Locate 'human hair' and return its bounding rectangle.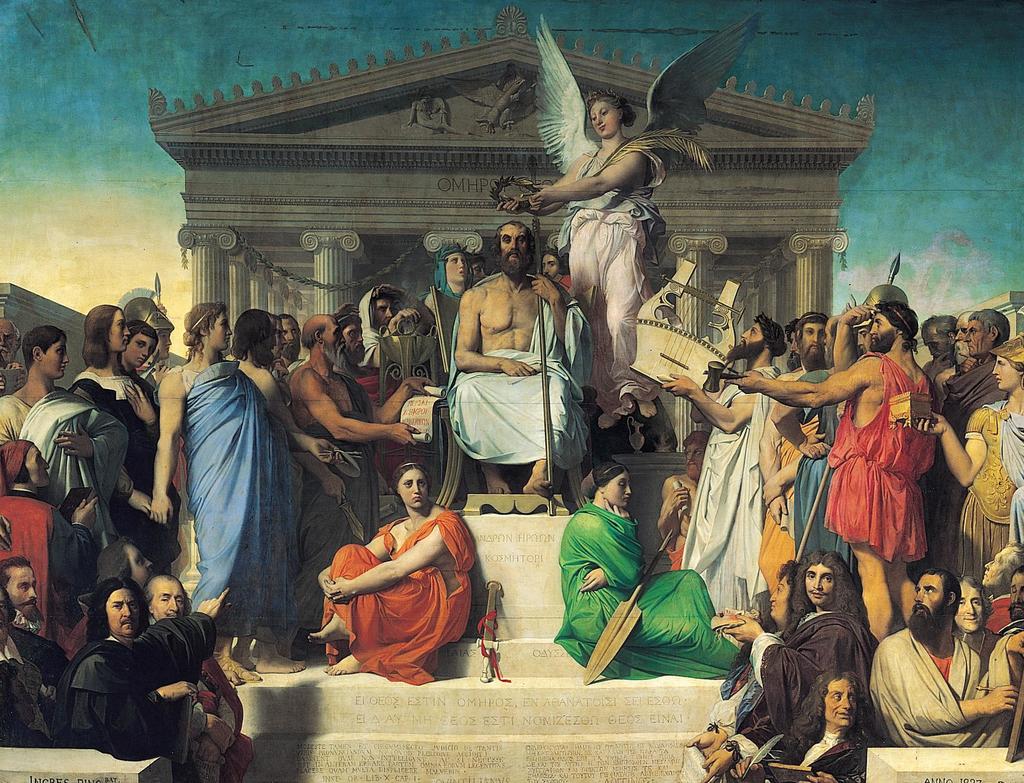
crop(302, 323, 328, 351).
